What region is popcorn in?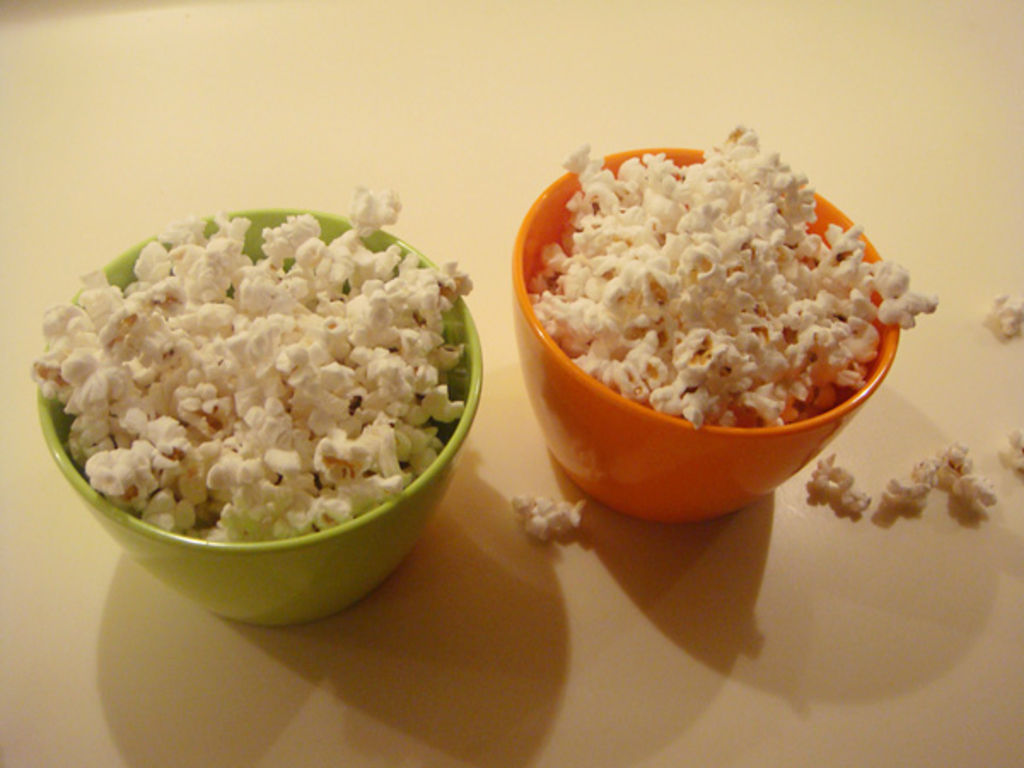
{"x1": 519, "y1": 486, "x2": 596, "y2": 543}.
